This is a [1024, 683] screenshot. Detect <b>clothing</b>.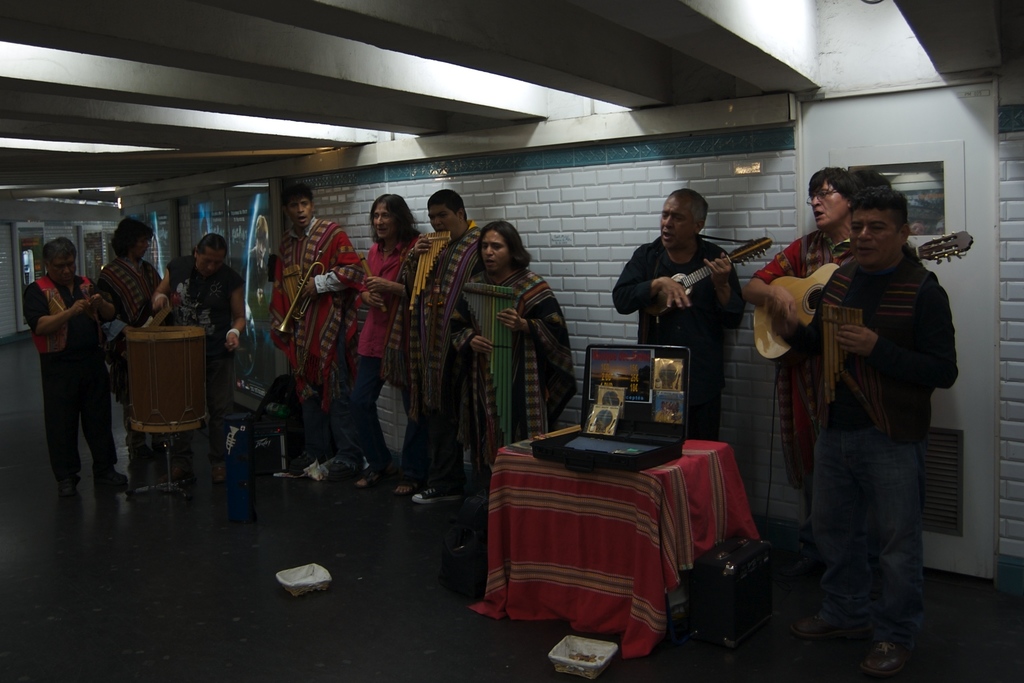
Rect(22, 273, 114, 467).
